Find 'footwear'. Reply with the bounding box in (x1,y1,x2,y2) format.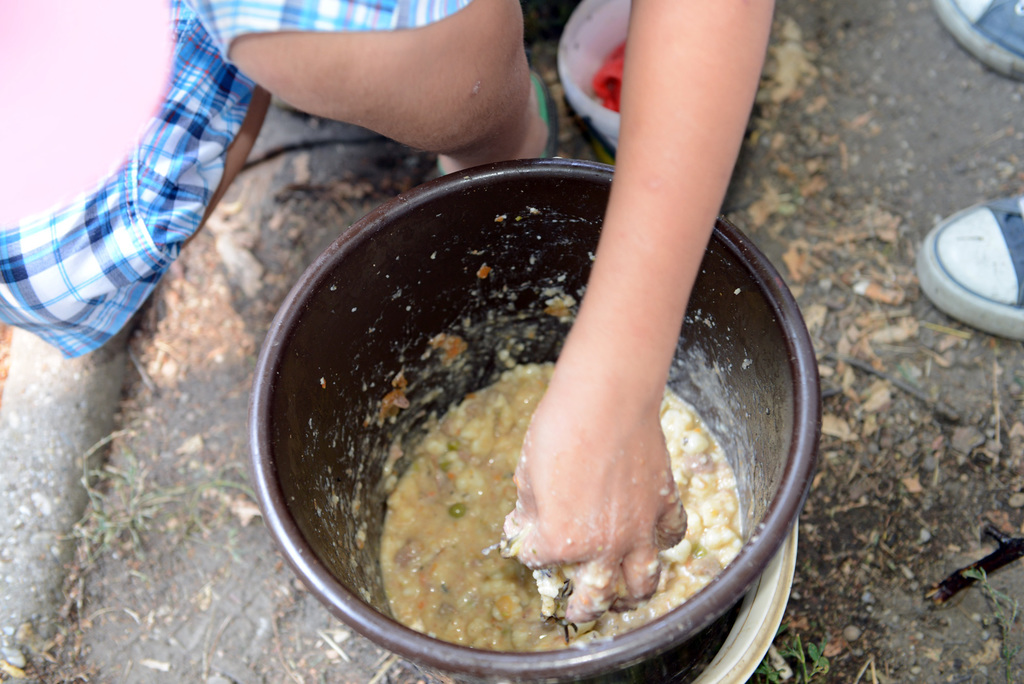
(433,77,560,178).
